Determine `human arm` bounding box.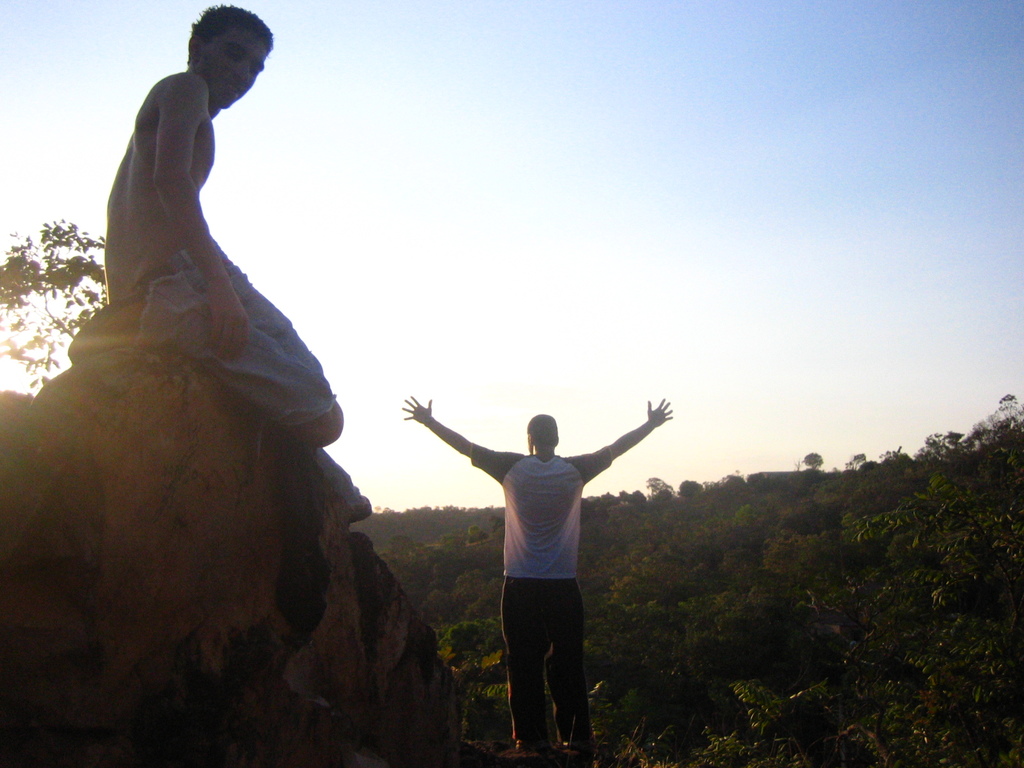
Determined: l=578, t=394, r=673, b=486.
